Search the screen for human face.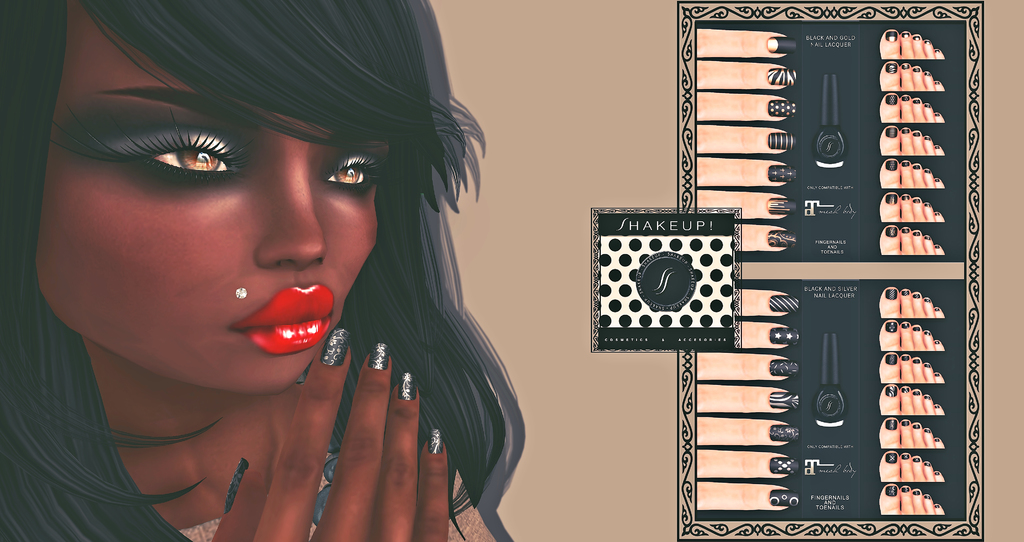
Found at {"x1": 32, "y1": 0, "x2": 389, "y2": 394}.
